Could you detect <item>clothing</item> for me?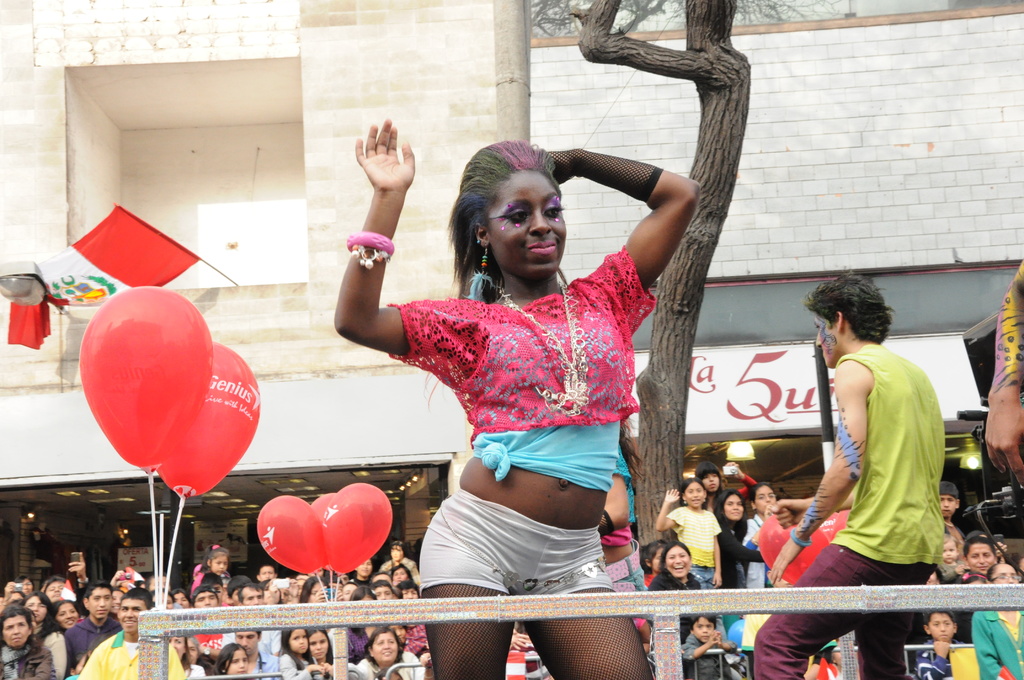
Detection result: 826 323 952 591.
